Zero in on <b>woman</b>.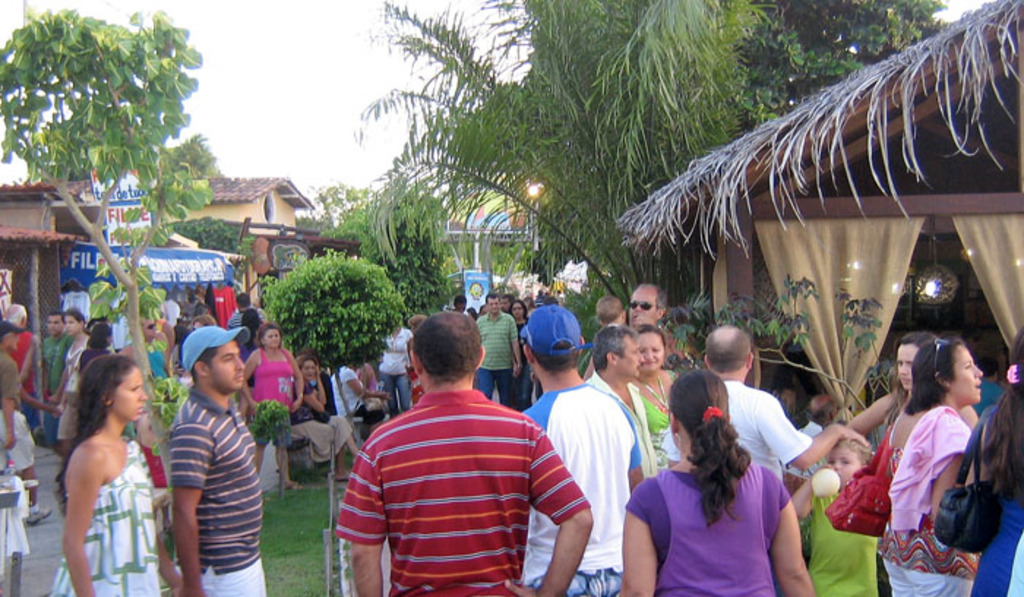
Zeroed in: bbox=(377, 318, 413, 418).
